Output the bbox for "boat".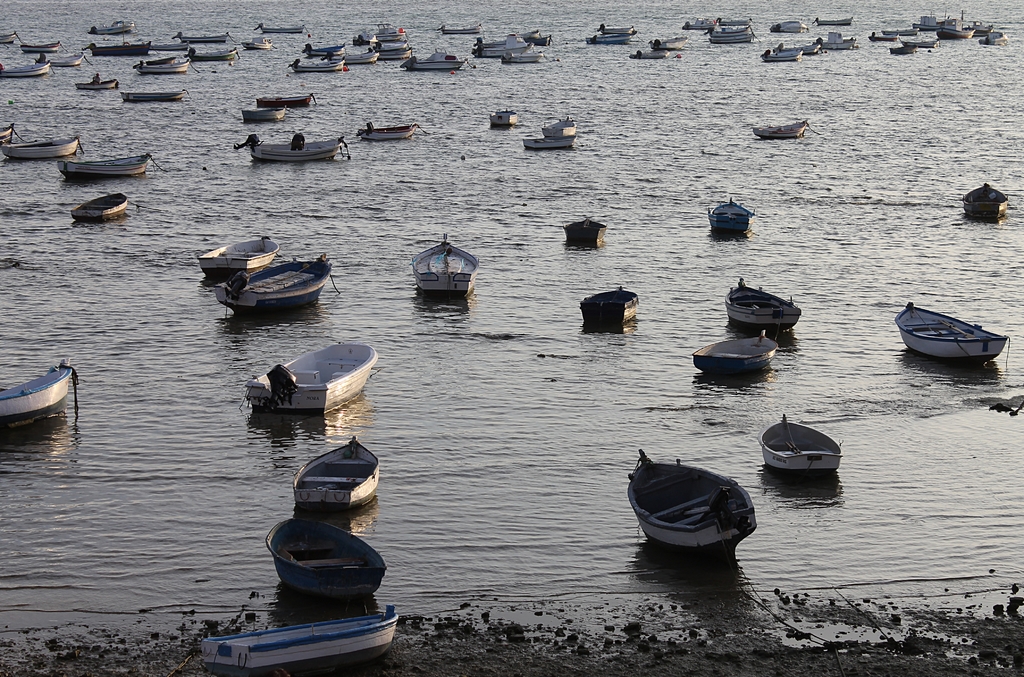
892:297:1011:361.
